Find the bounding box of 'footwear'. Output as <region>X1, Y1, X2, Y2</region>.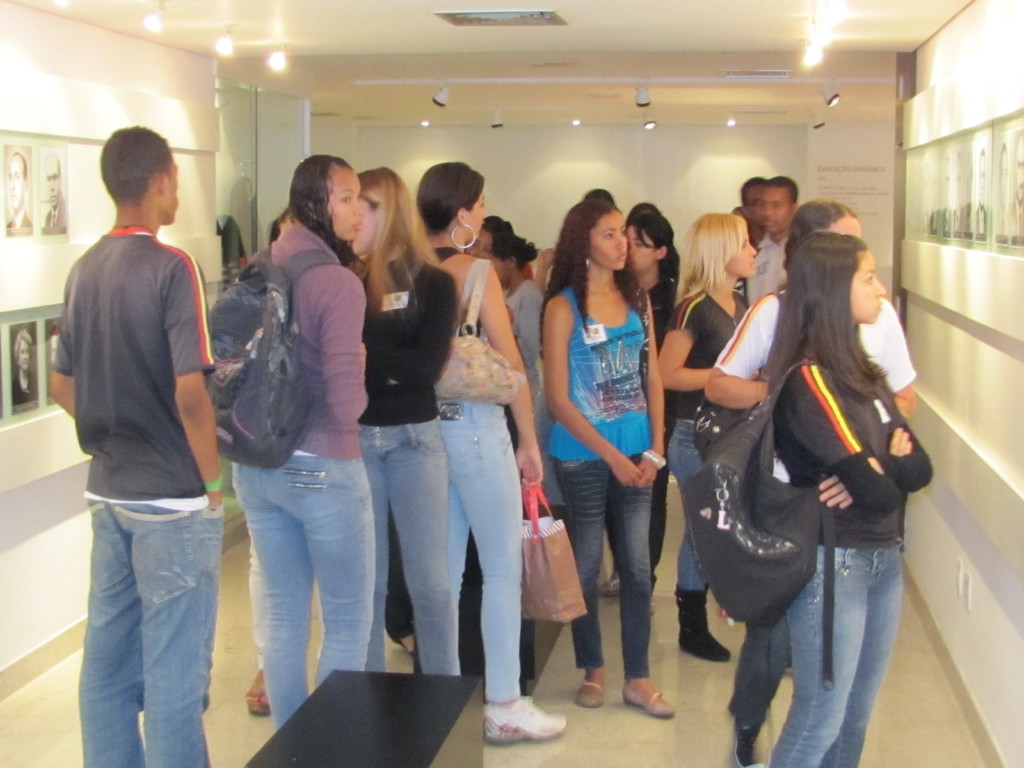
<region>477, 695, 564, 752</region>.
